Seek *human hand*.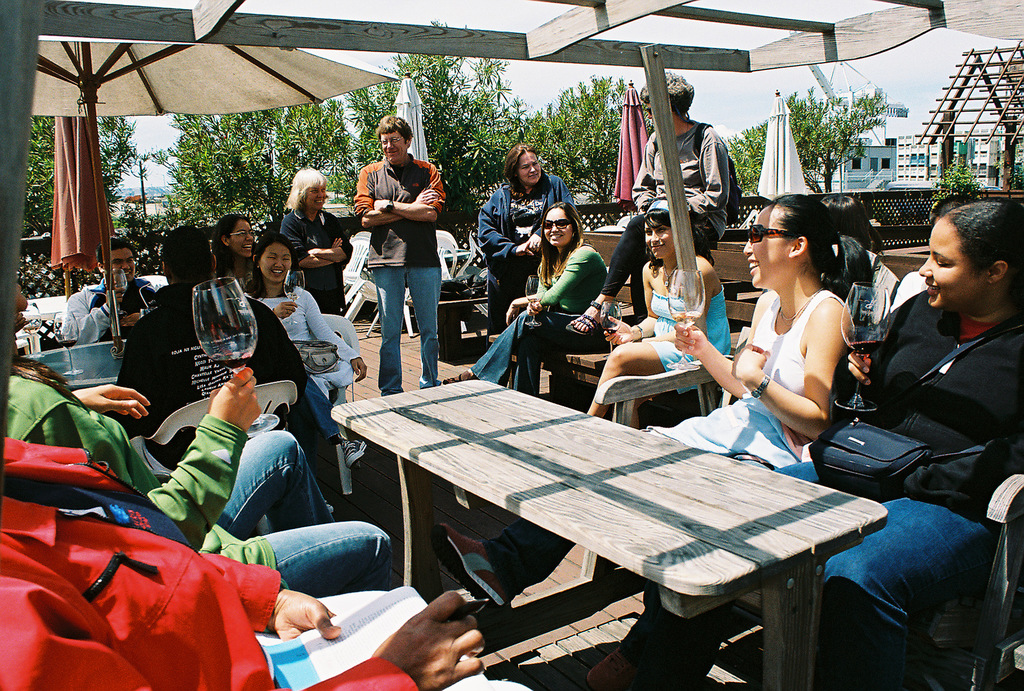
272 301 300 322.
